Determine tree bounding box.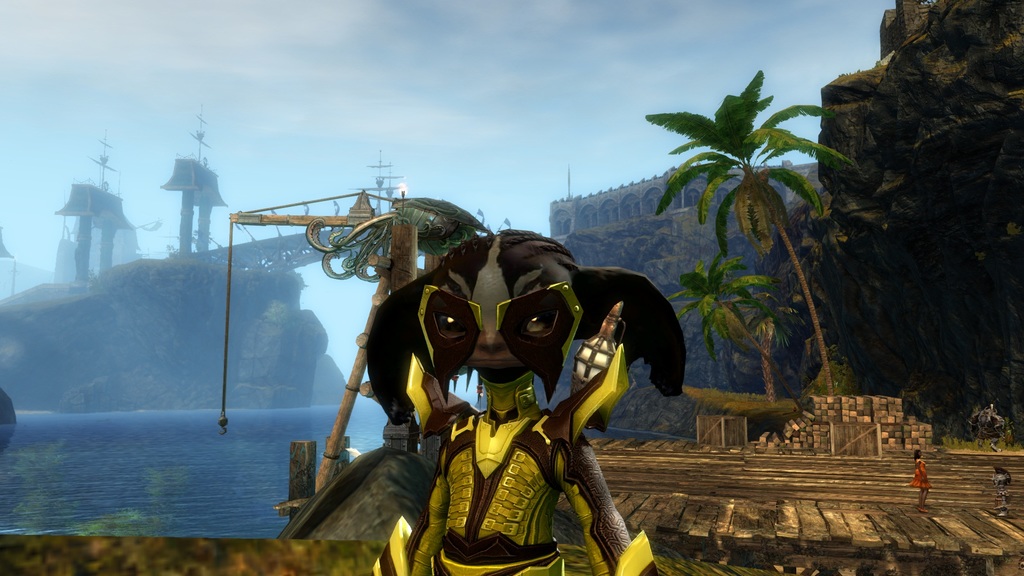
Determined: x1=668 y1=251 x2=803 y2=397.
